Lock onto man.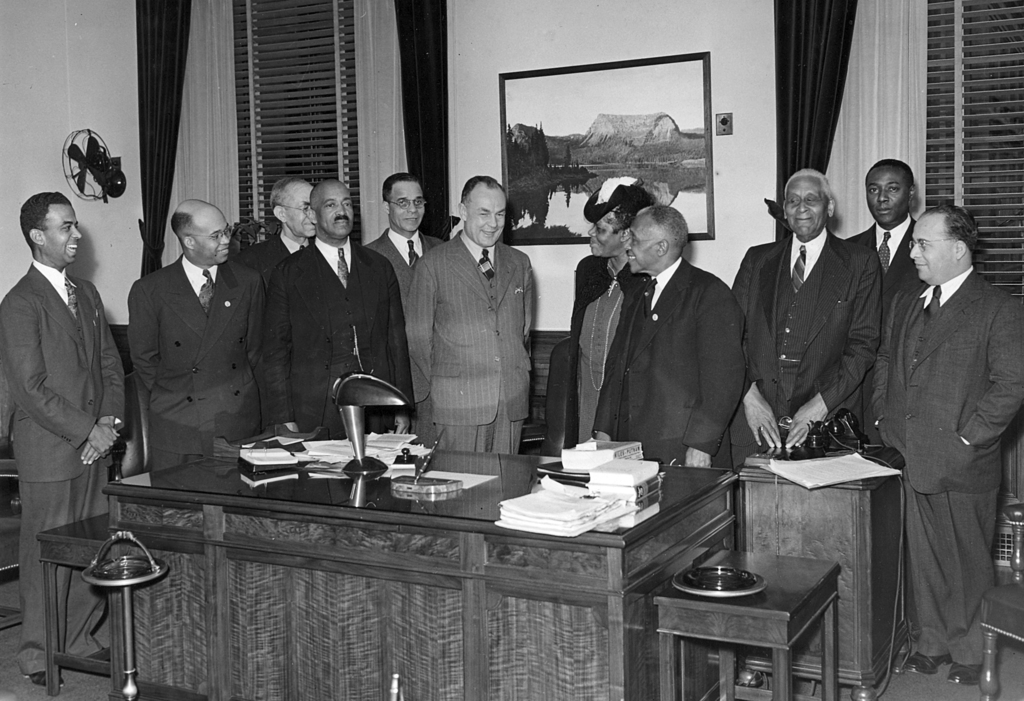
Locked: <region>6, 165, 129, 627</region>.
